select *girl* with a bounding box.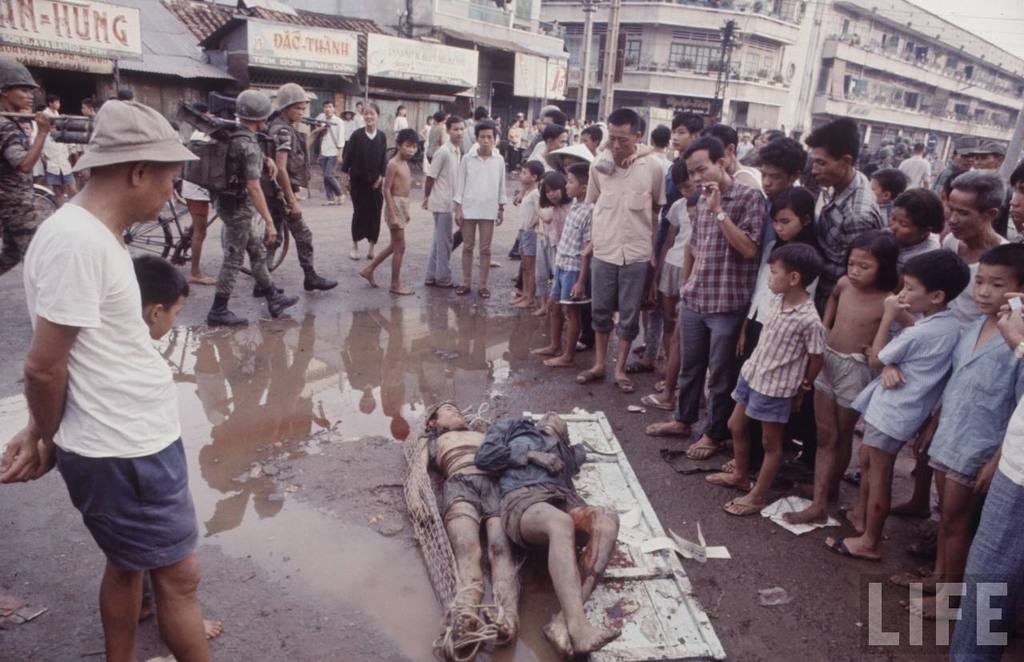
crop(778, 223, 908, 532).
